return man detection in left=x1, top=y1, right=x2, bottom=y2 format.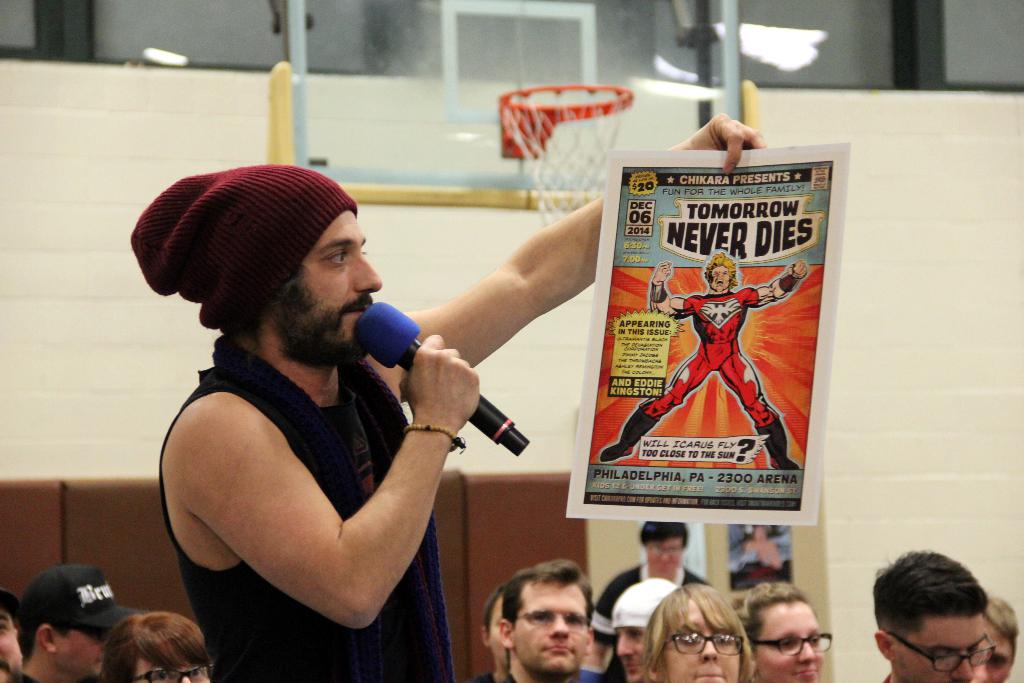
left=960, top=598, right=1021, bottom=682.
